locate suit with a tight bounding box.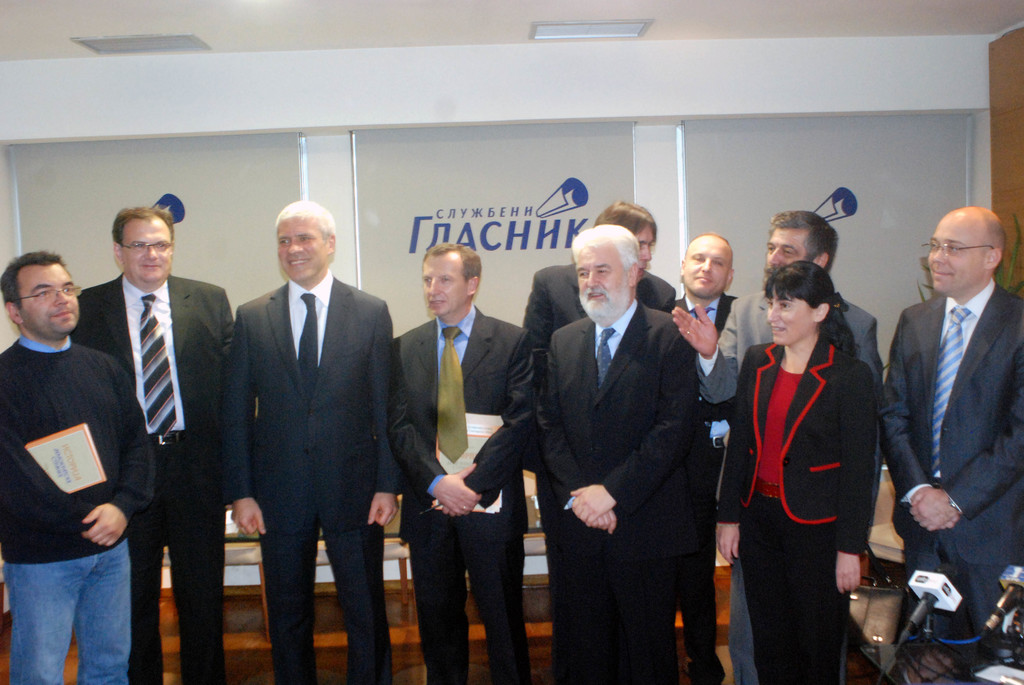
x1=522, y1=264, x2=678, y2=683.
